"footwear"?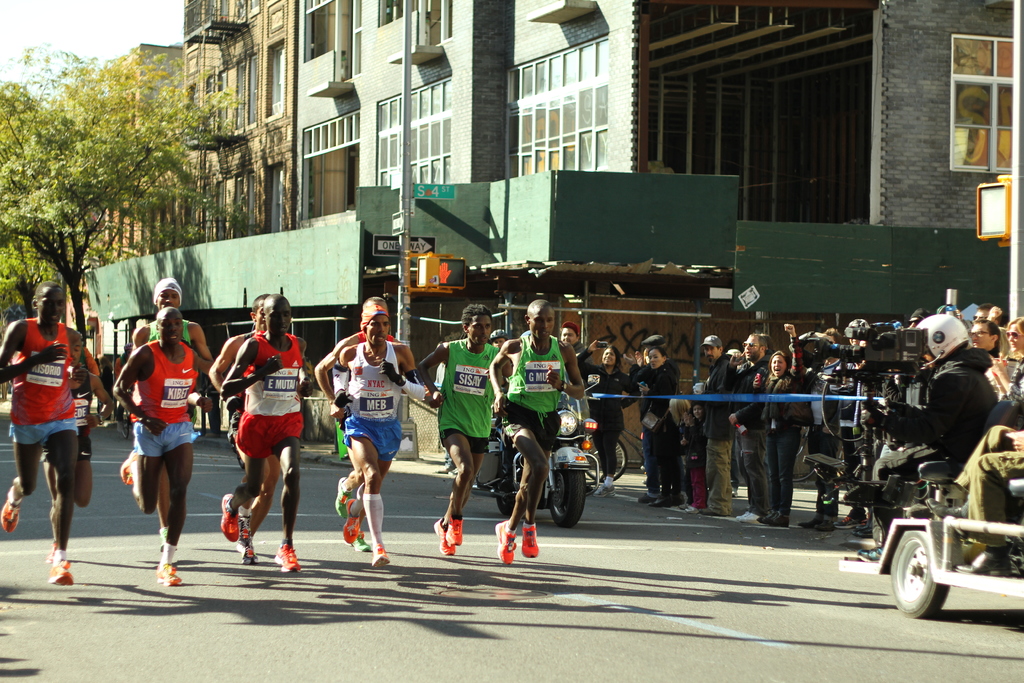
select_region(832, 514, 868, 529)
